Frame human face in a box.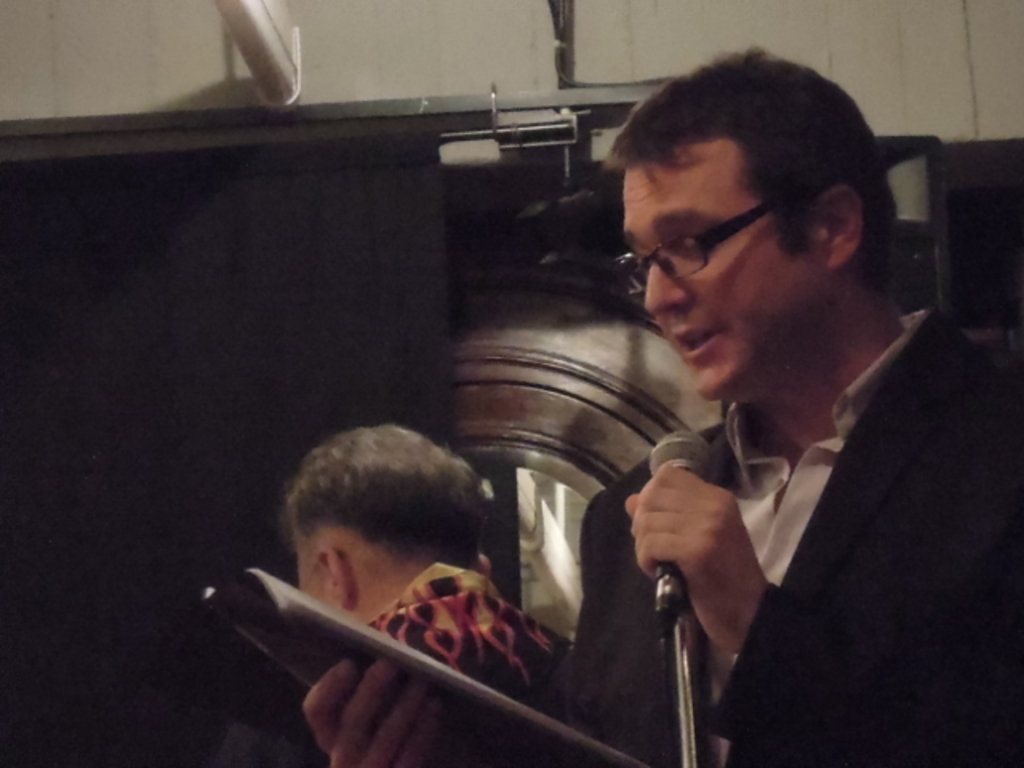
select_region(299, 544, 336, 605).
